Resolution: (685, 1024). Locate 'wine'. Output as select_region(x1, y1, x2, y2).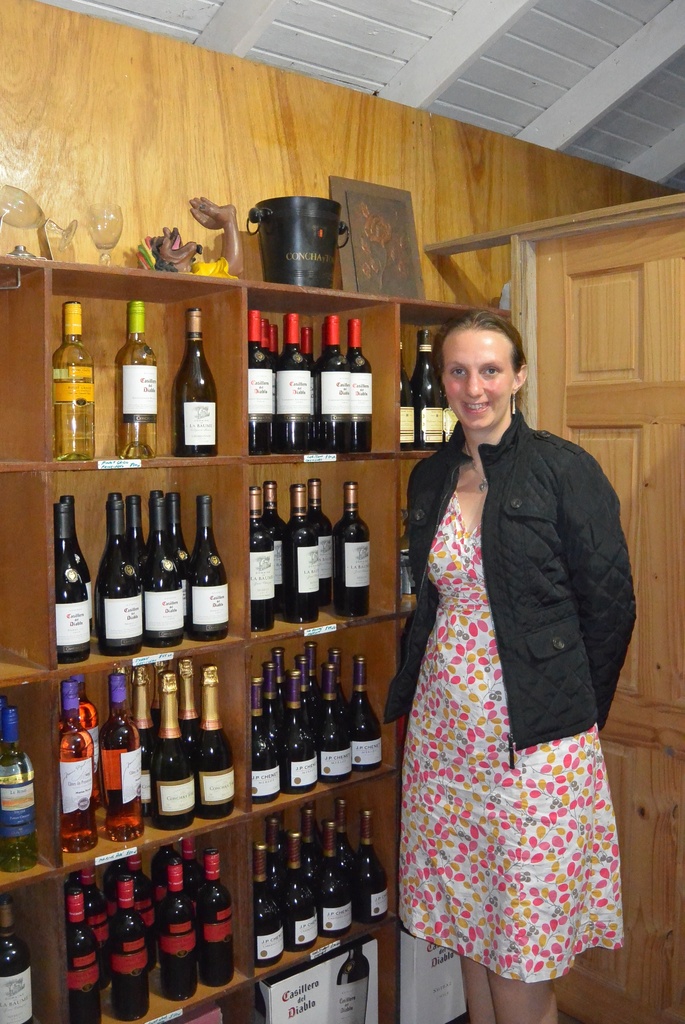
select_region(398, 342, 414, 451).
